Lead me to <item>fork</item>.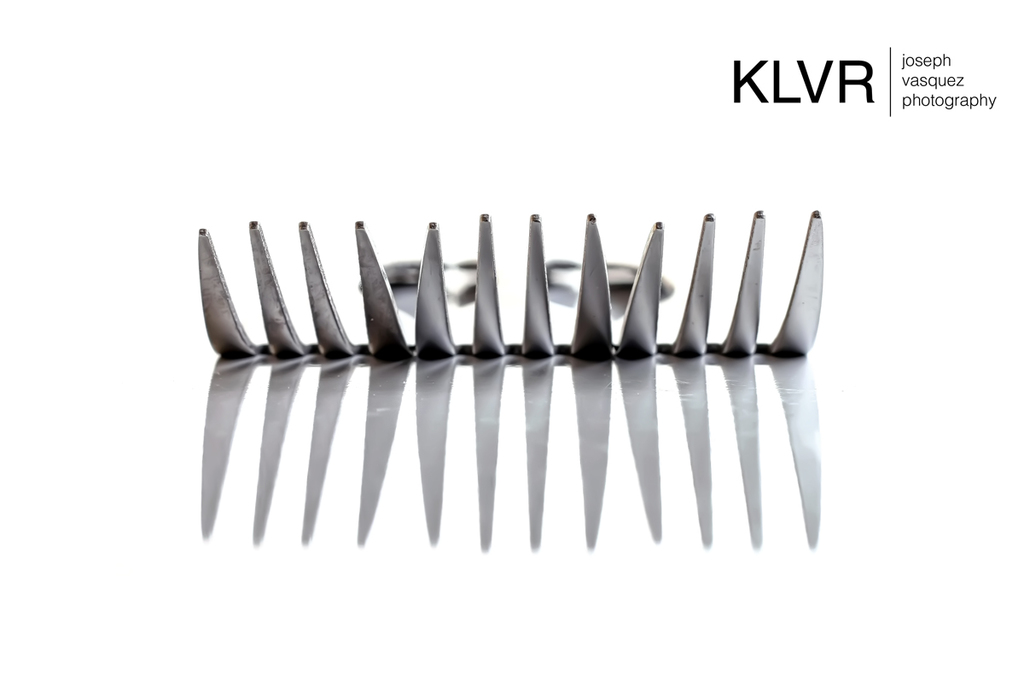
Lead to box=[201, 208, 824, 359].
